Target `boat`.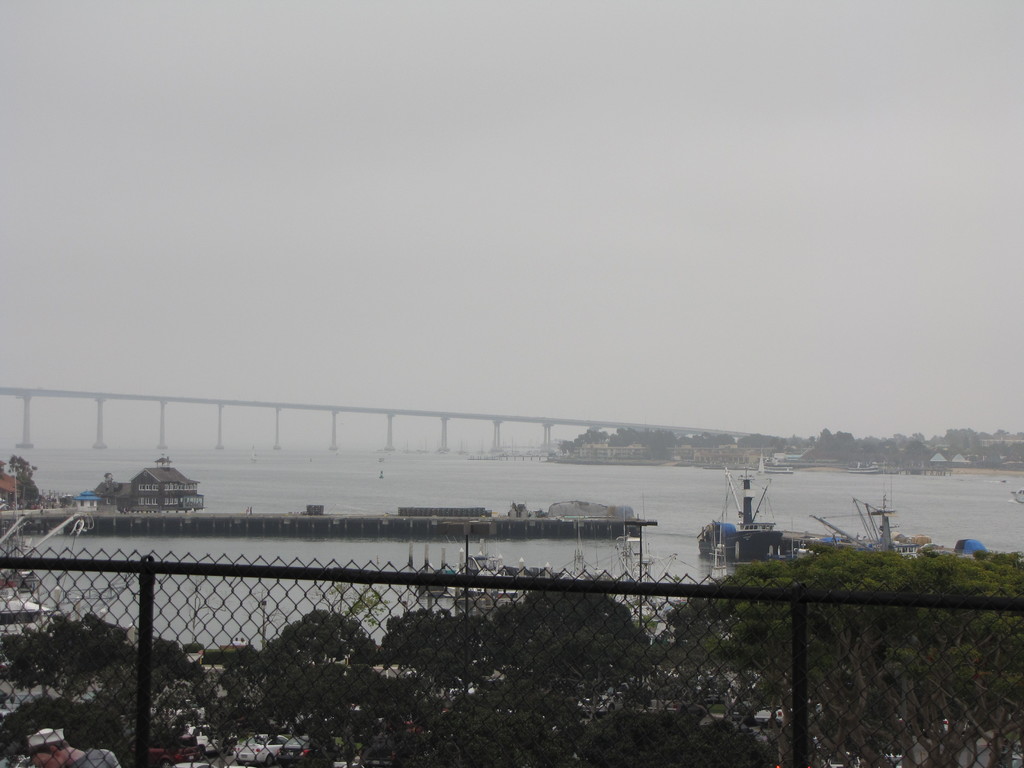
Target region: [707,468,814,557].
